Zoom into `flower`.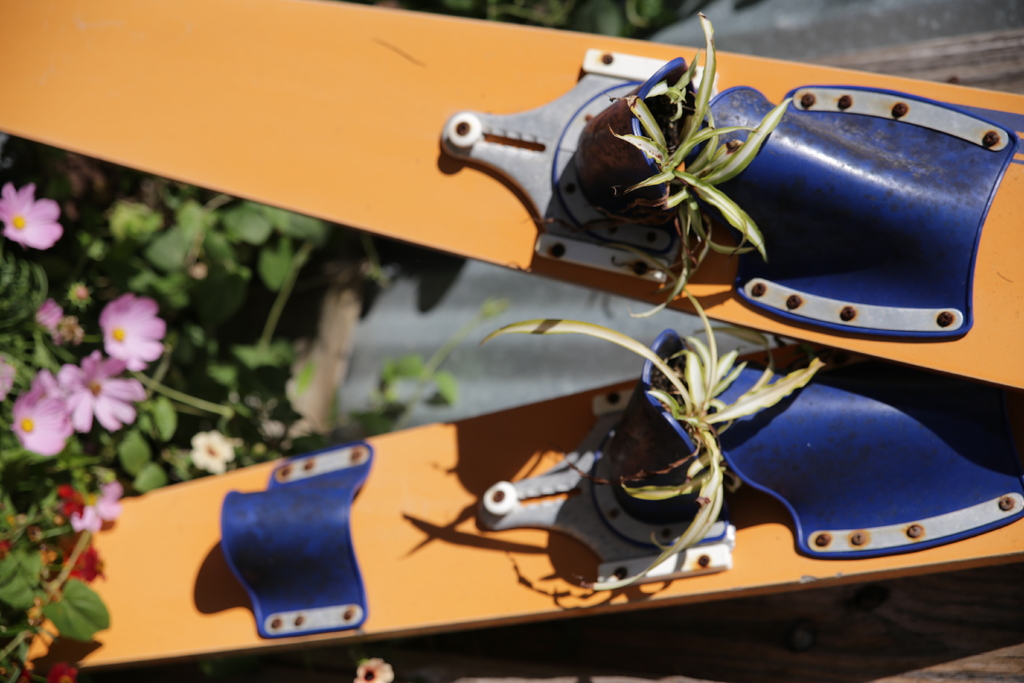
Zoom target: (x1=0, y1=355, x2=19, y2=402).
